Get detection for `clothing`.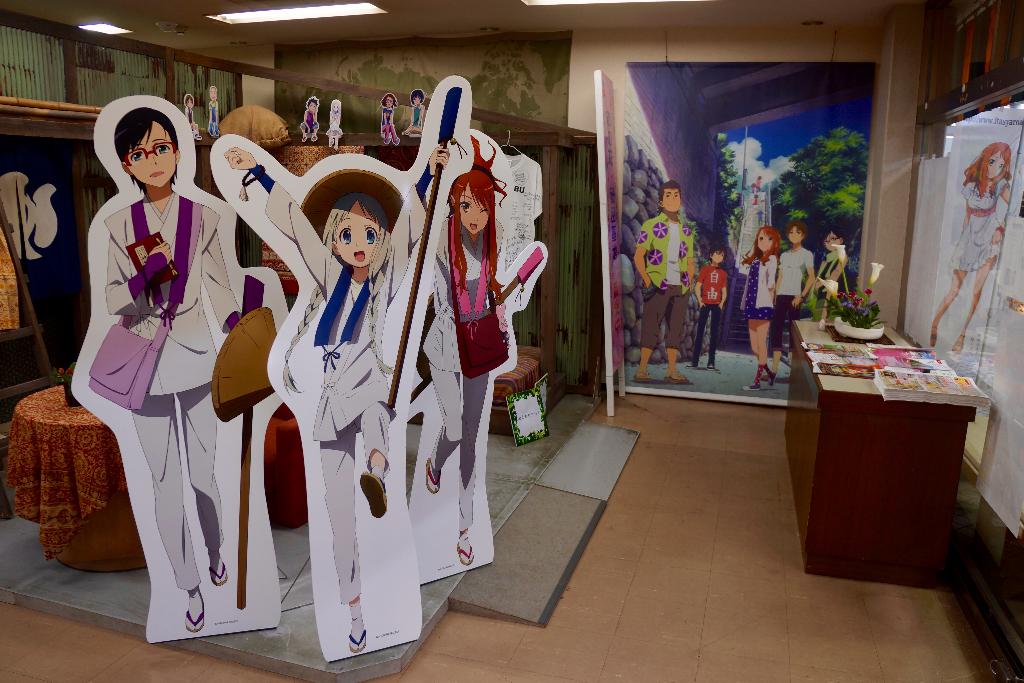
Detection: [768,244,817,359].
